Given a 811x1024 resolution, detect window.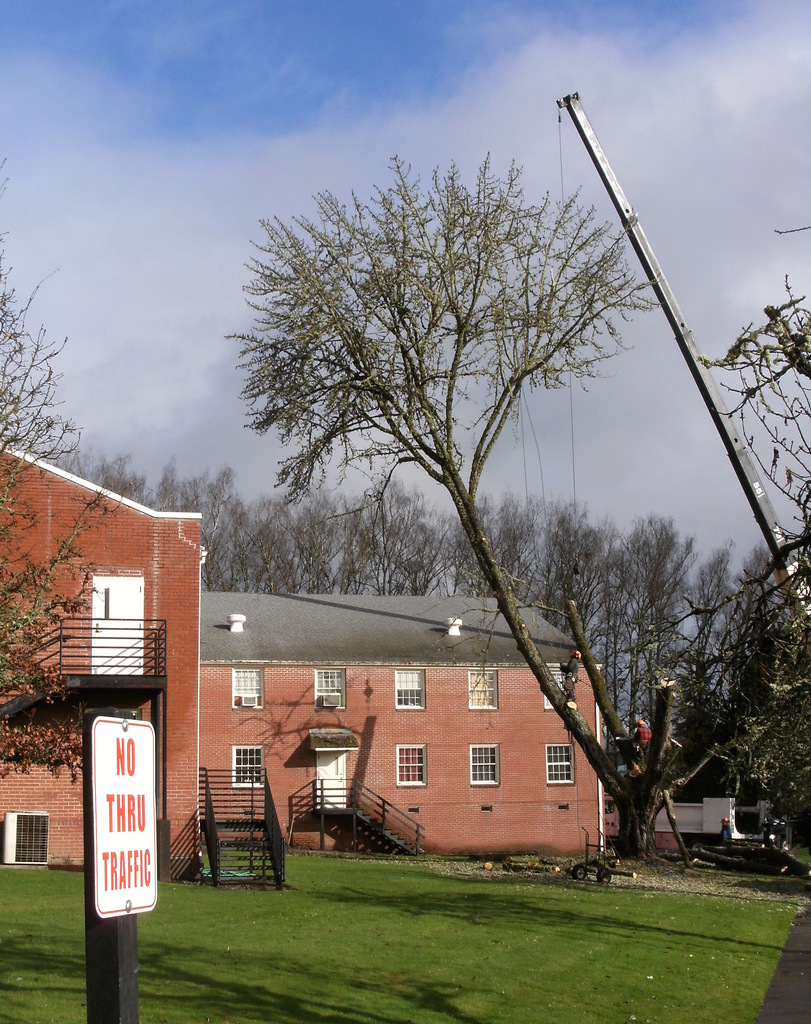
detection(471, 665, 498, 707).
